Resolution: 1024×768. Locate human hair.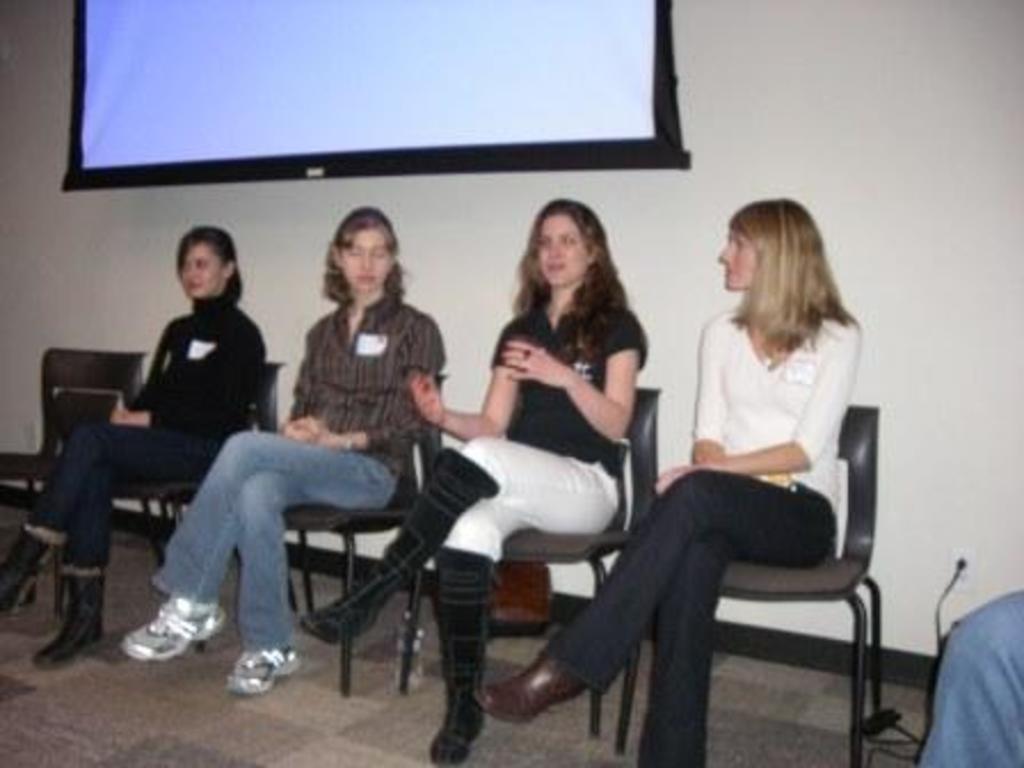
<region>313, 201, 414, 331</region>.
